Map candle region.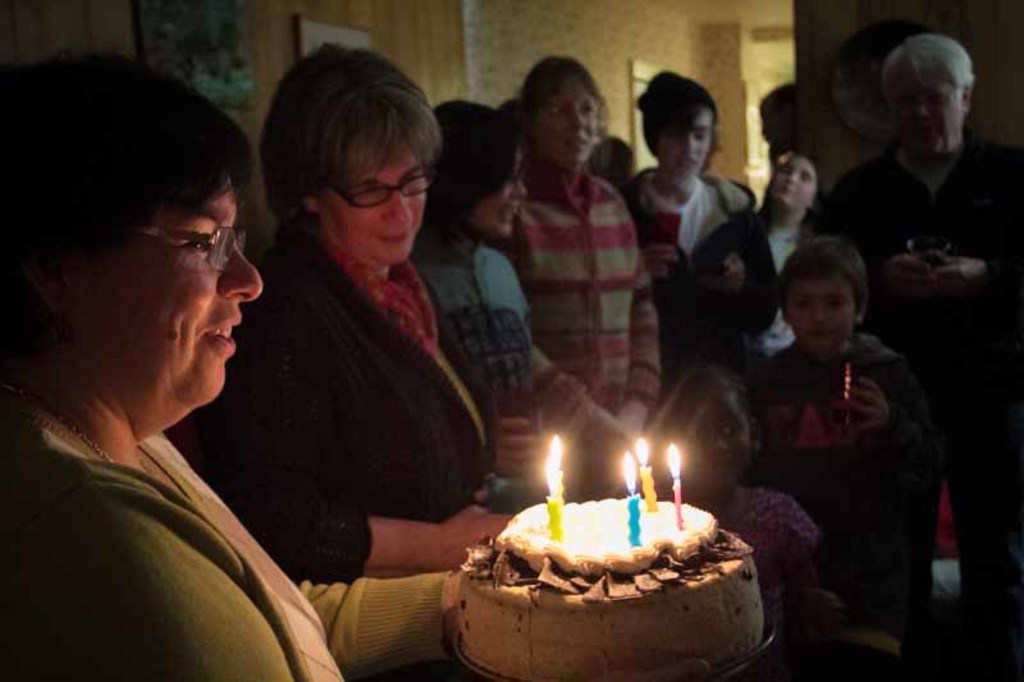
Mapped to 544,454,561,544.
